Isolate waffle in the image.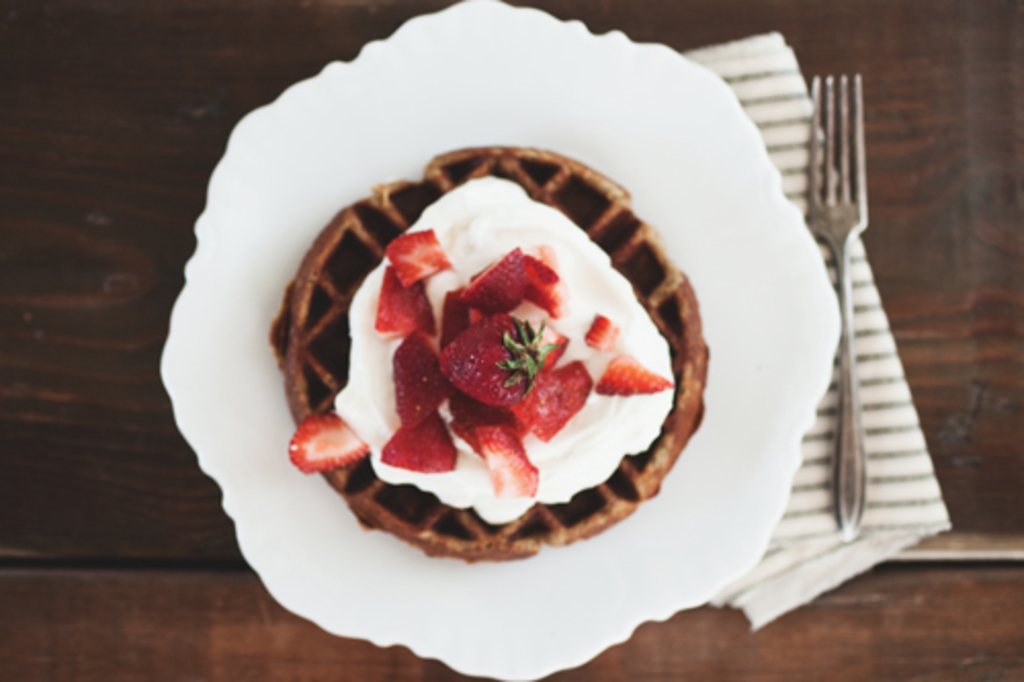
Isolated region: [x1=266, y1=143, x2=709, y2=563].
